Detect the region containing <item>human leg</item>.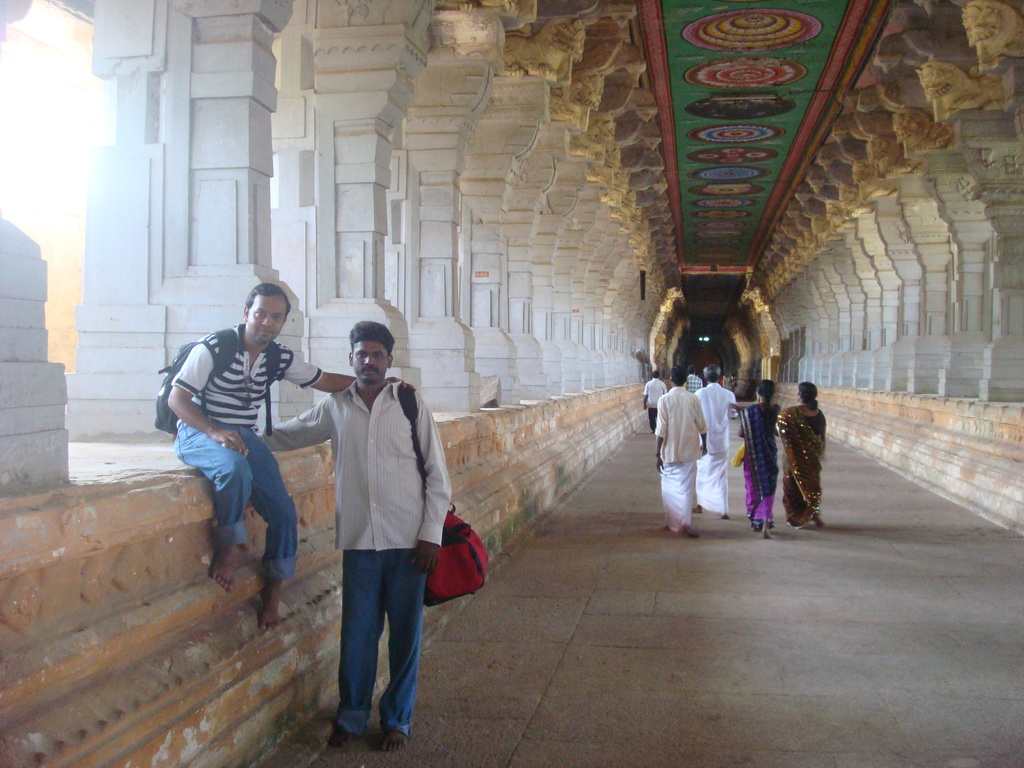
pyautogui.locateOnScreen(339, 553, 388, 738).
